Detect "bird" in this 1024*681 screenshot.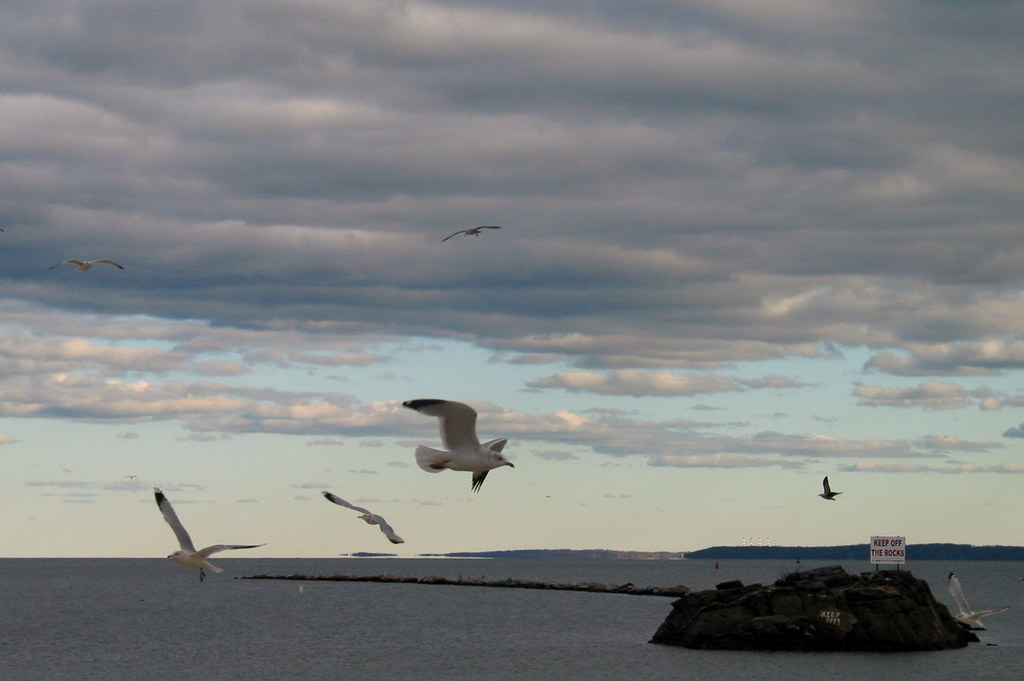
Detection: x1=948, y1=569, x2=1005, y2=633.
